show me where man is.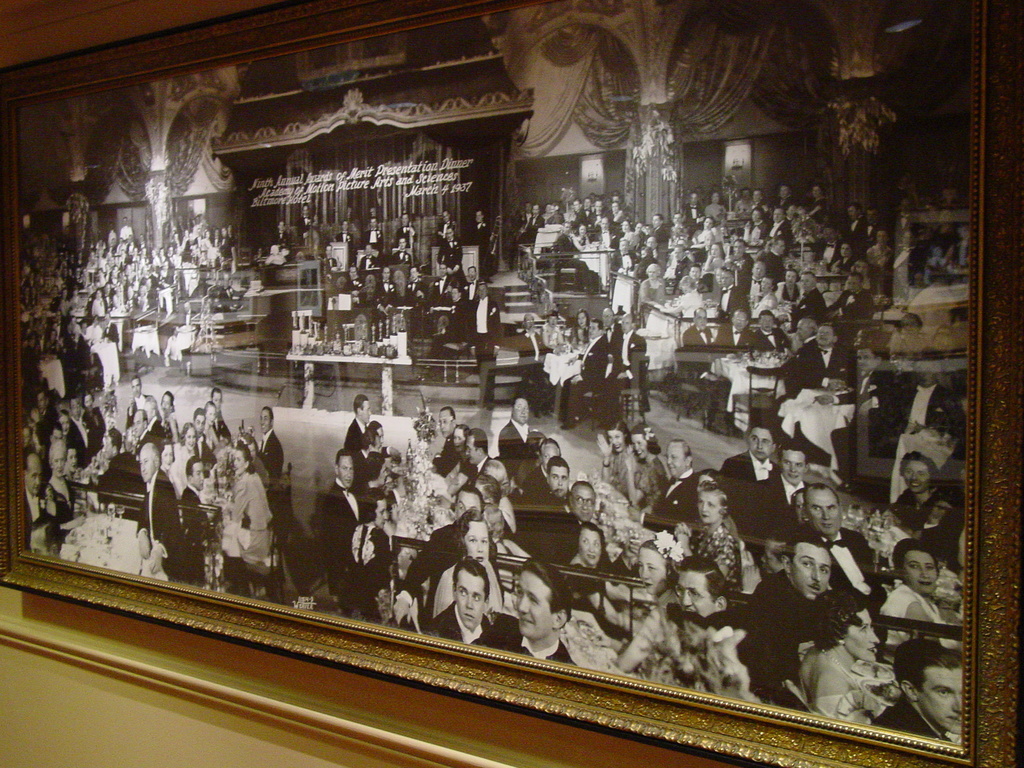
man is at 589/216/620/263.
